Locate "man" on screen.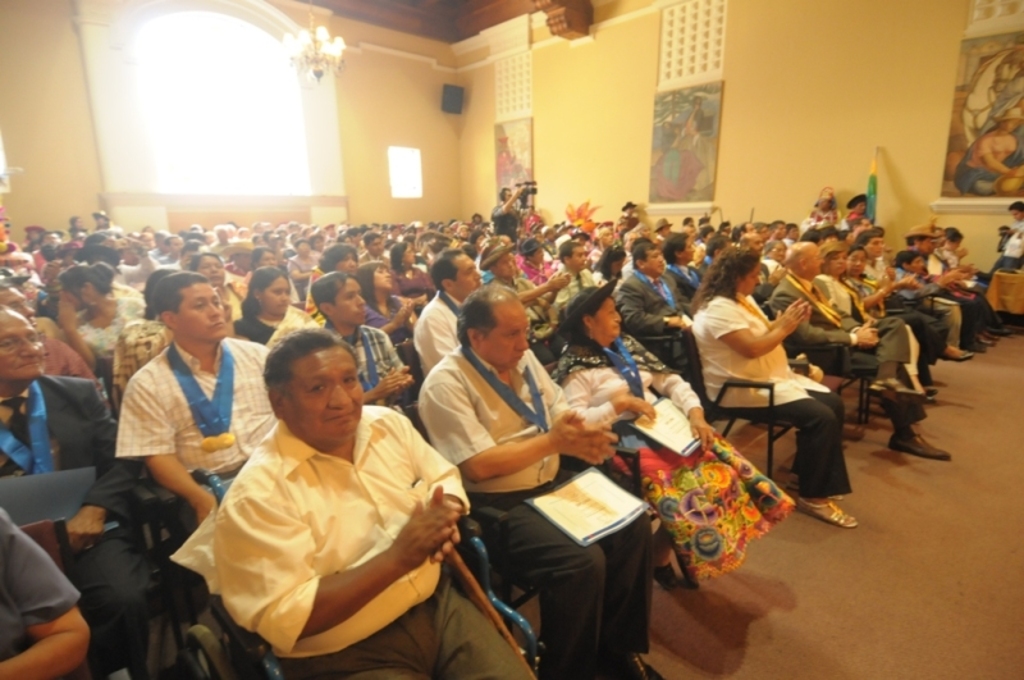
On screen at [989,202,1023,271].
